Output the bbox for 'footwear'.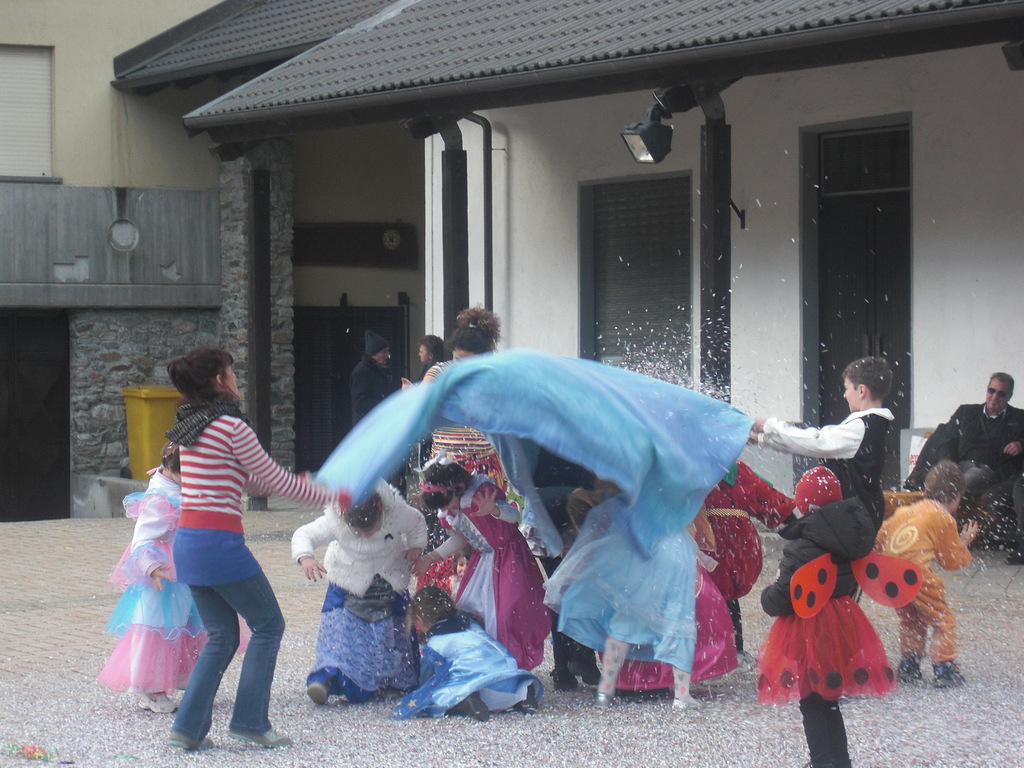
[left=165, top=730, right=216, bottom=754].
